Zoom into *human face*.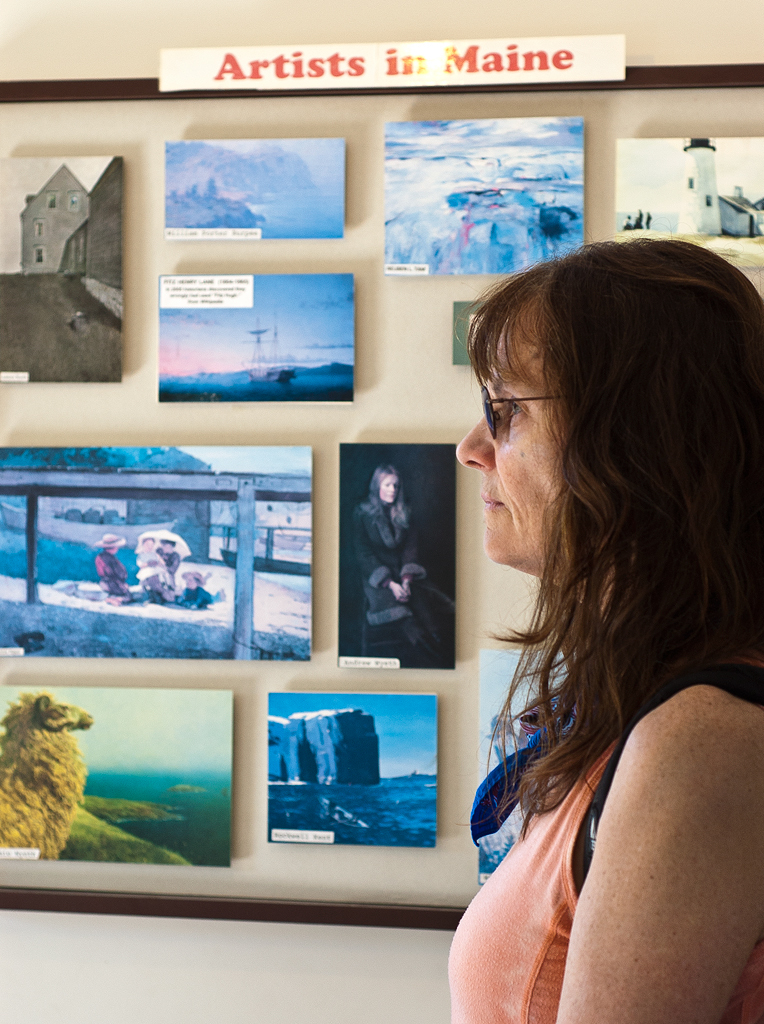
Zoom target: l=383, t=473, r=399, b=503.
